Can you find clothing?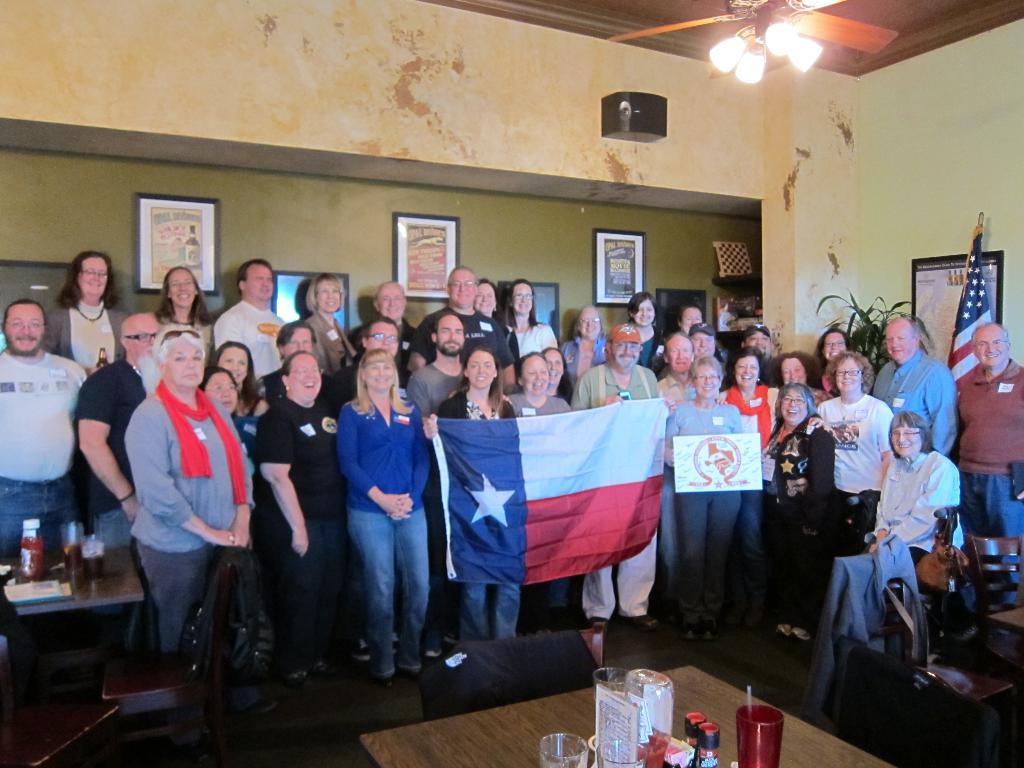
Yes, bounding box: {"left": 301, "top": 307, "right": 353, "bottom": 378}.
